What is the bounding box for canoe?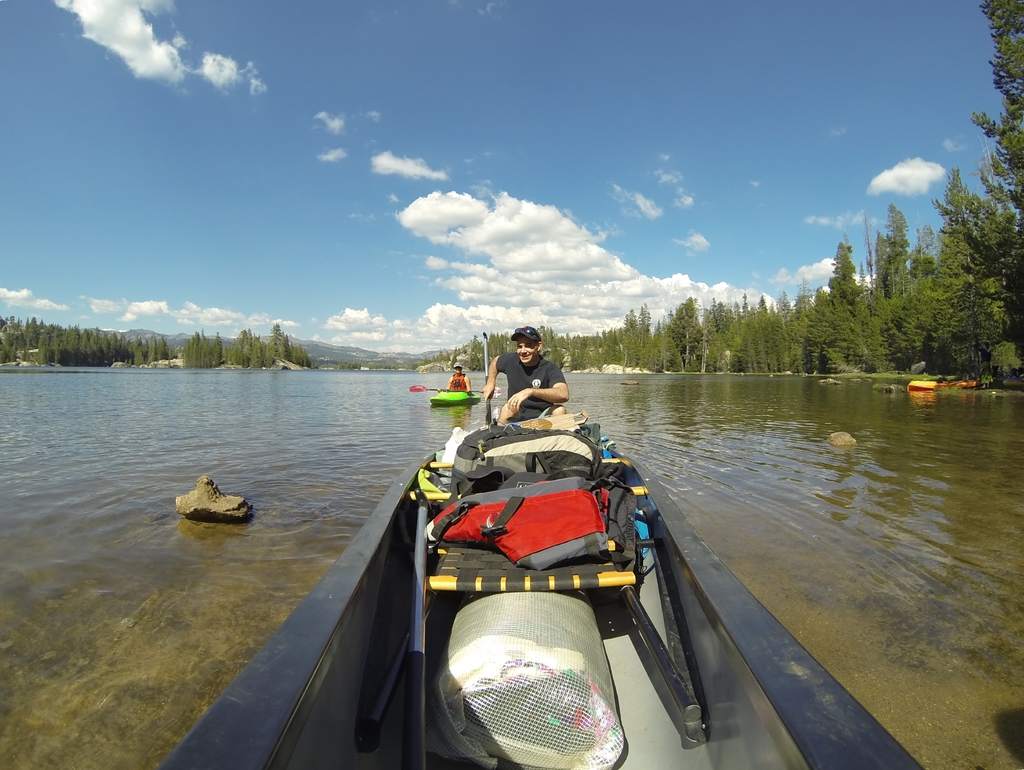
x1=151 y1=420 x2=913 y2=769.
